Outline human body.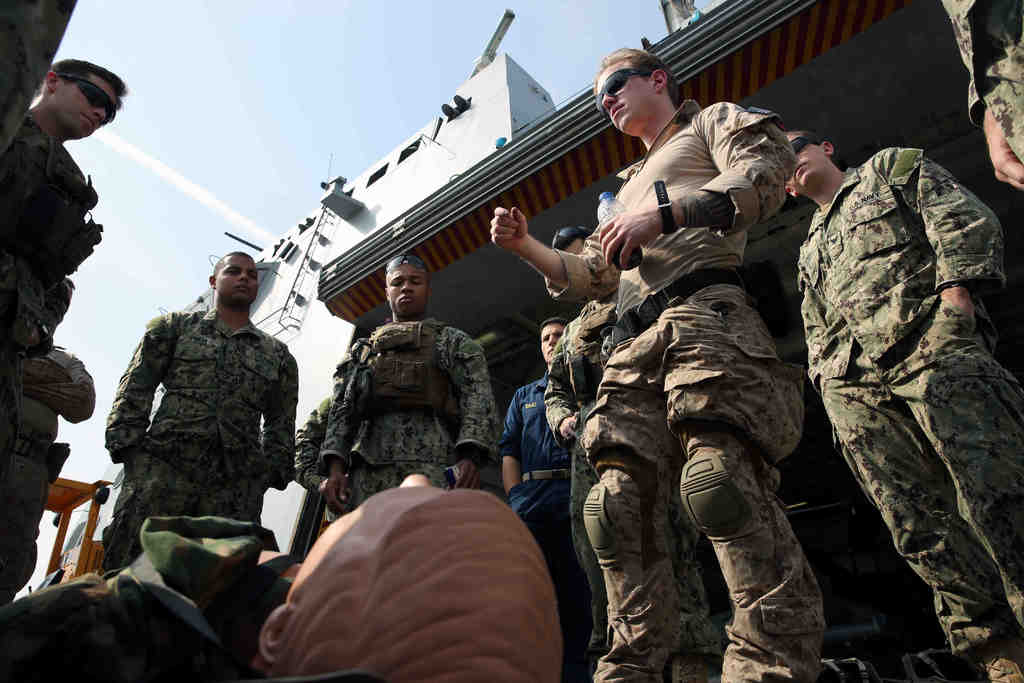
Outline: <region>538, 286, 736, 682</region>.
